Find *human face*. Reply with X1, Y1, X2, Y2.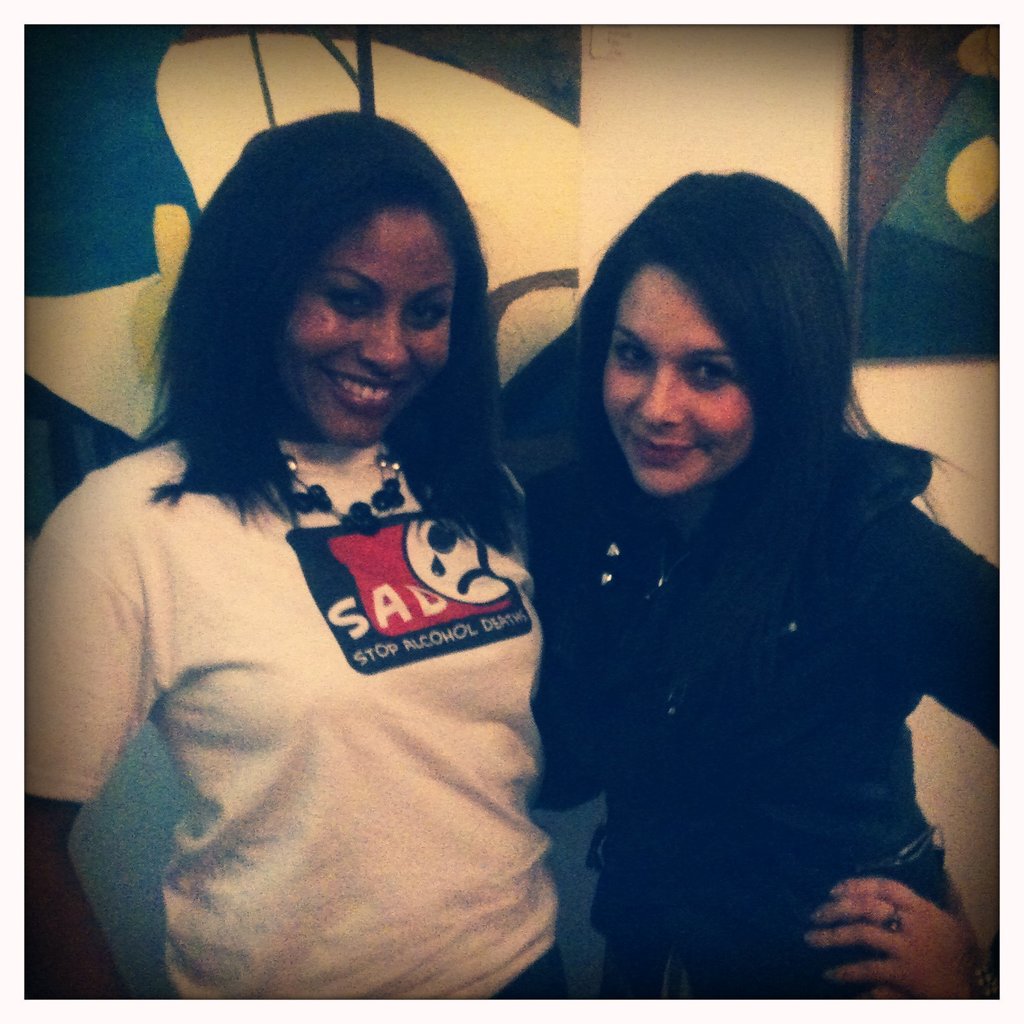
604, 265, 755, 497.
